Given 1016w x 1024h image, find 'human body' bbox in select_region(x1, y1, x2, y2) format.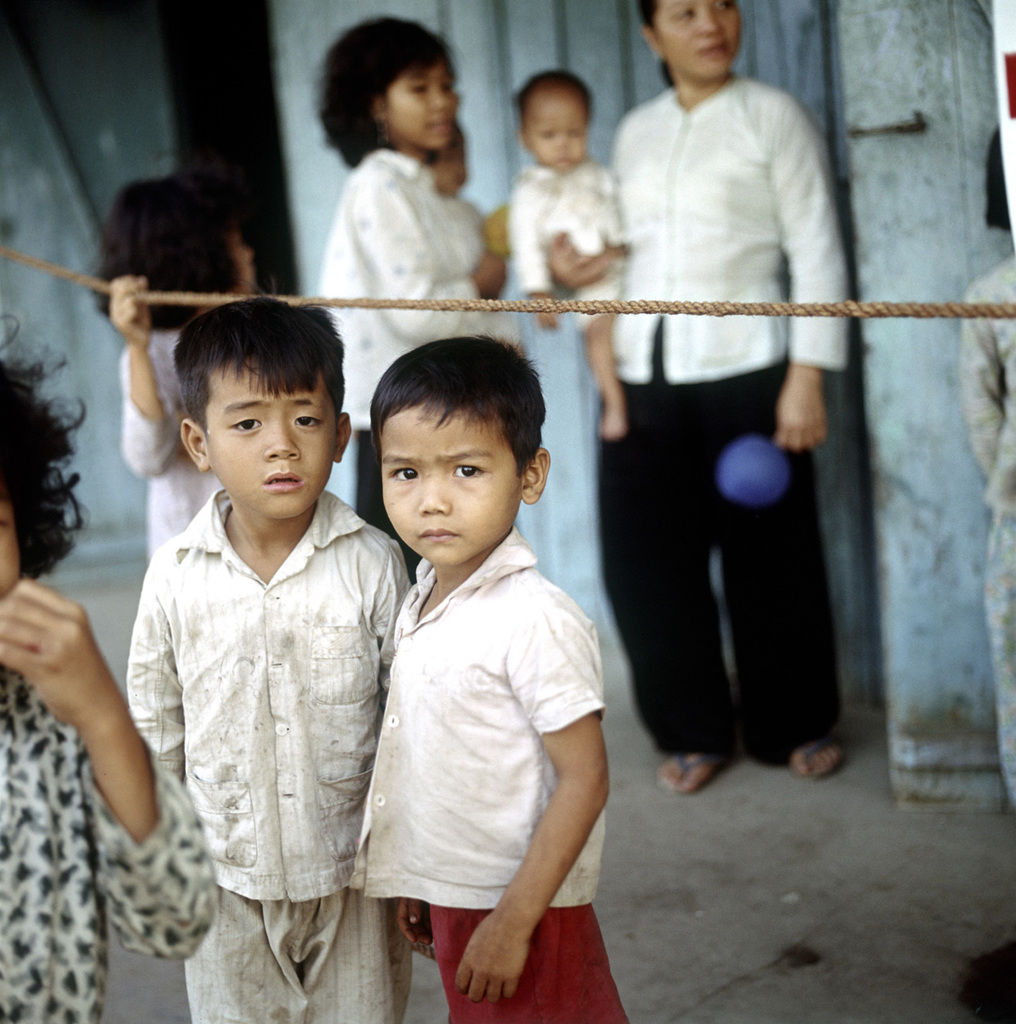
select_region(3, 317, 211, 1023).
